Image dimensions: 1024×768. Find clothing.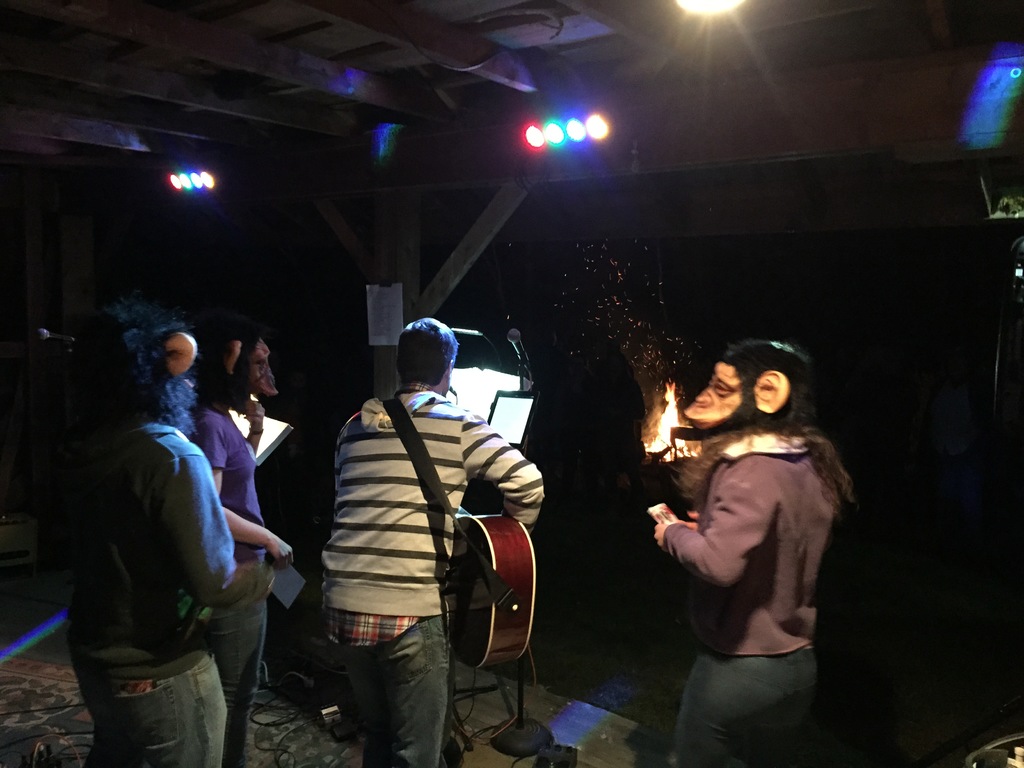
{"x1": 660, "y1": 429, "x2": 835, "y2": 767}.
